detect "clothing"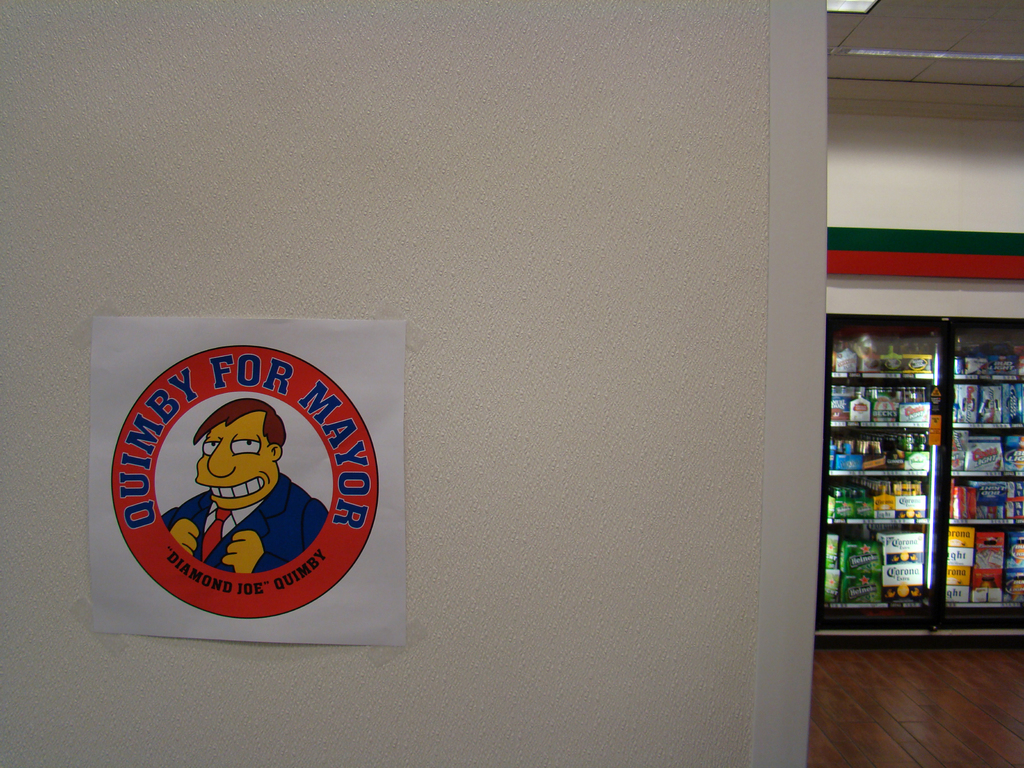
(left=157, top=472, right=327, bottom=573)
